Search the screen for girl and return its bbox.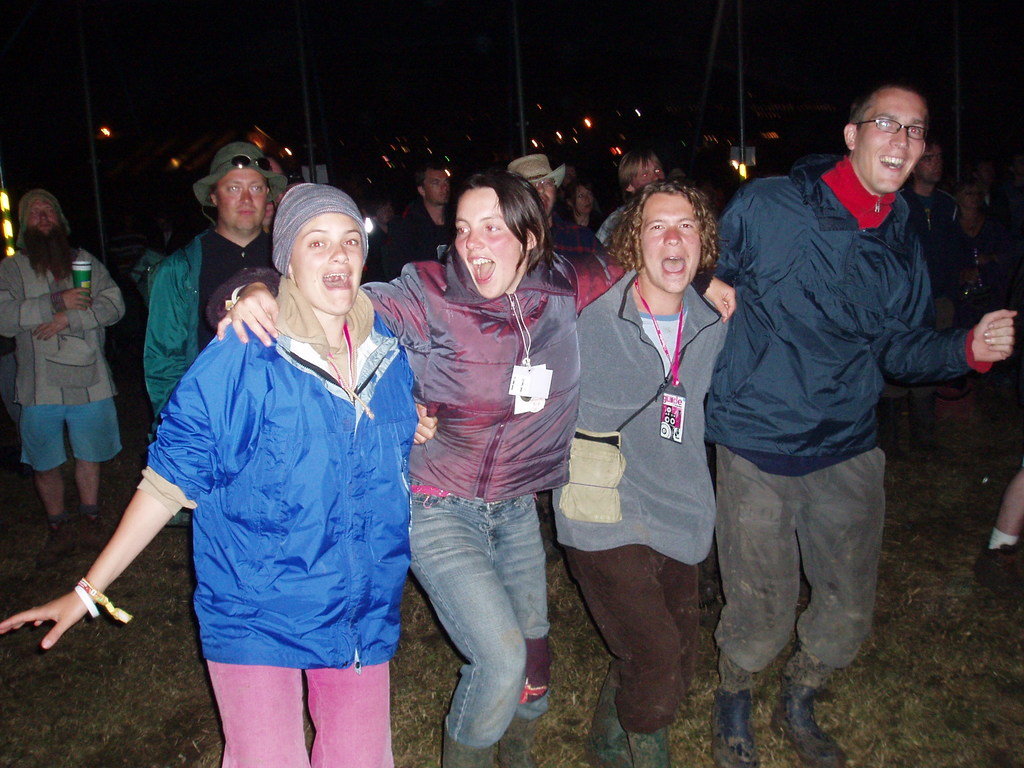
Found: box(217, 170, 738, 767).
